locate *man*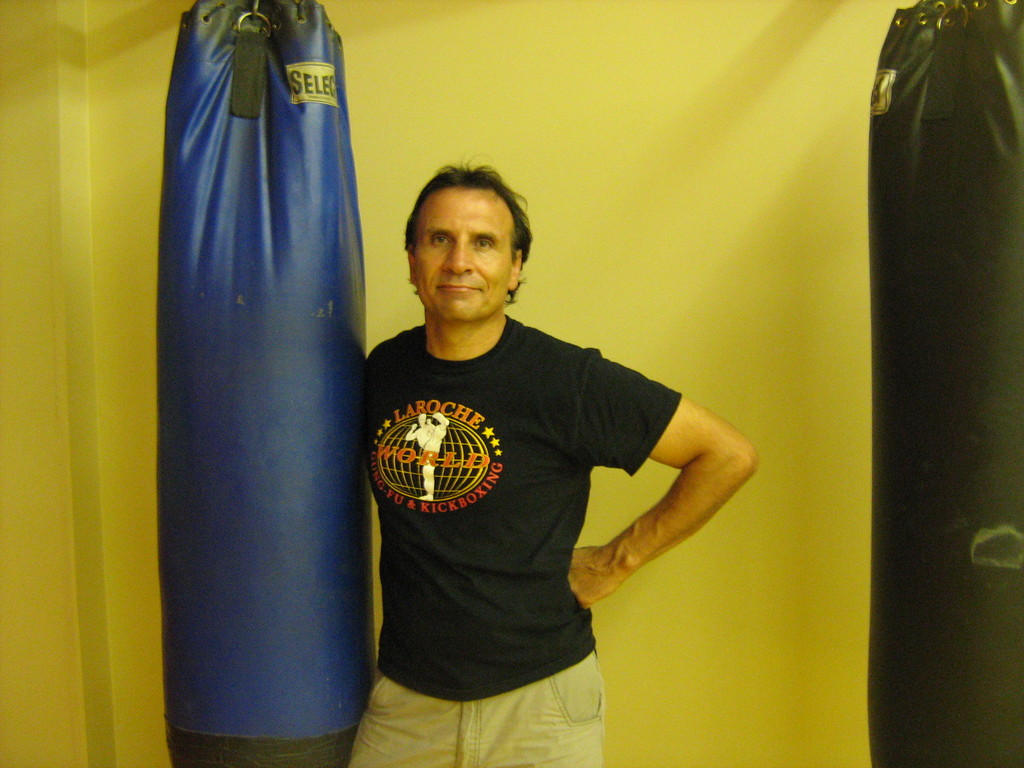
(left=331, top=129, right=745, bottom=752)
